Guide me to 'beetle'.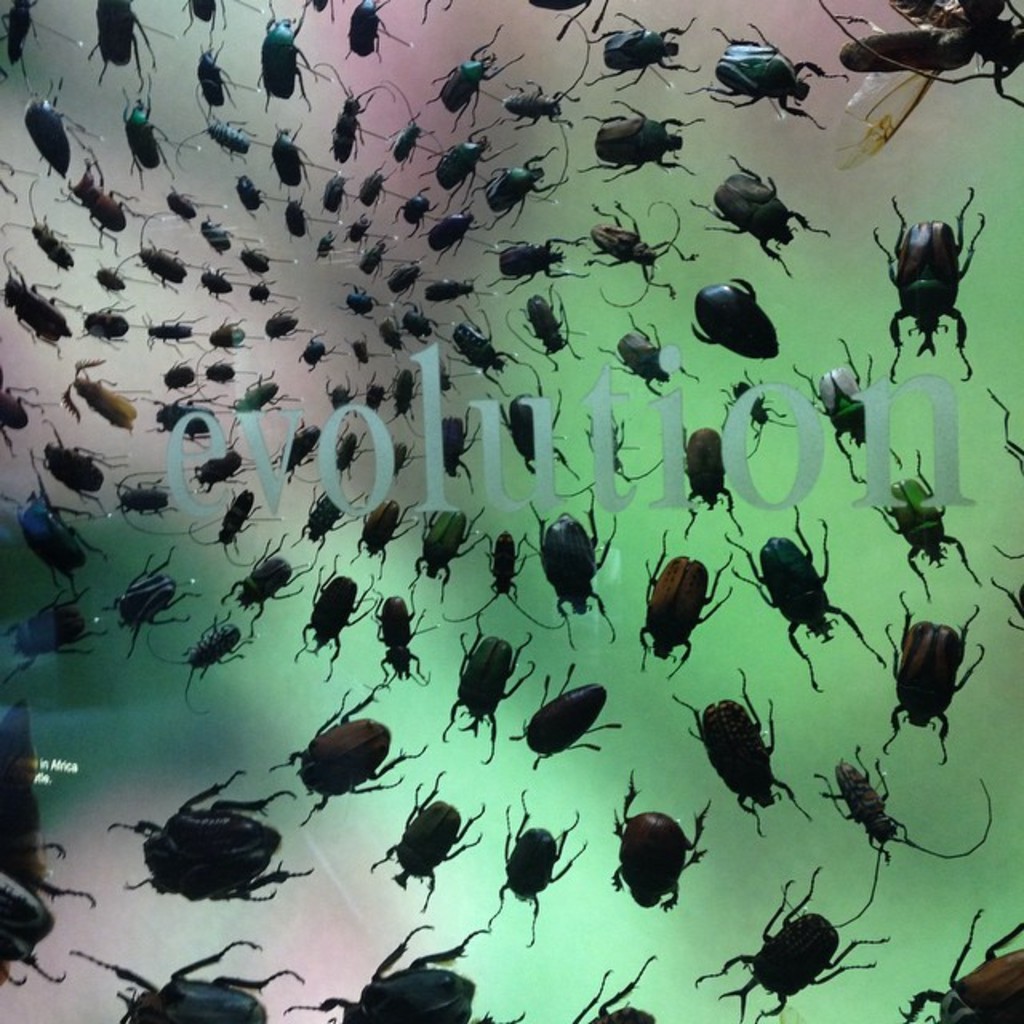
Guidance: x1=0, y1=842, x2=96, y2=987.
